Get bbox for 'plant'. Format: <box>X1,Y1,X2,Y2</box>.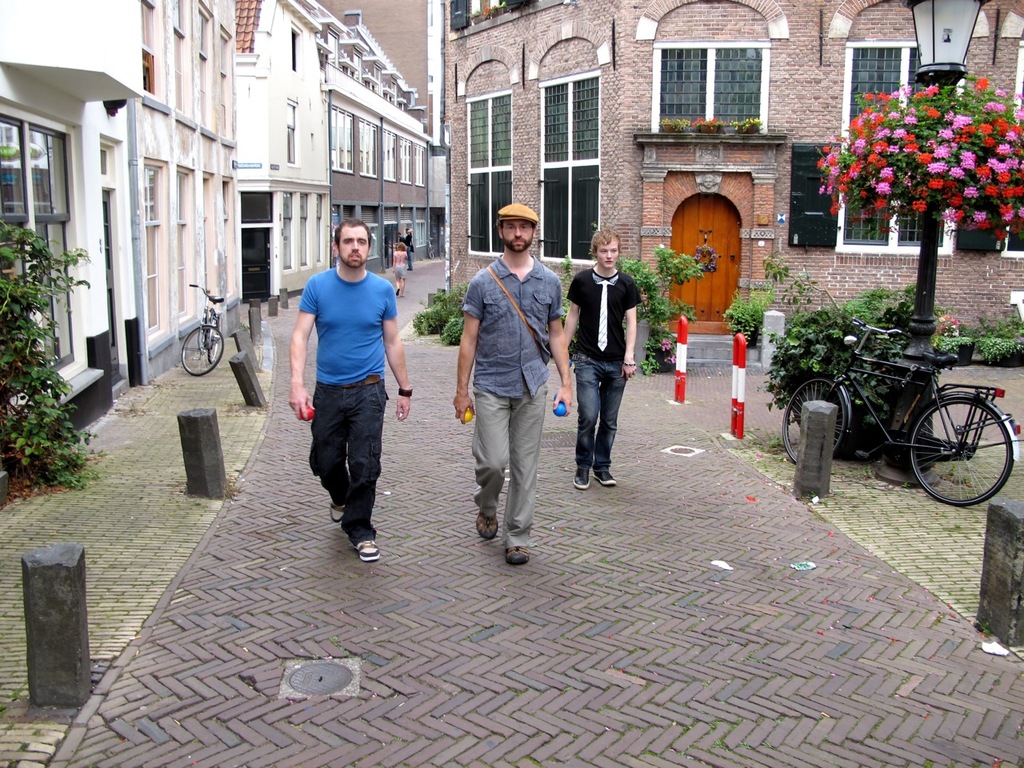
<box>967,306,1023,374</box>.
